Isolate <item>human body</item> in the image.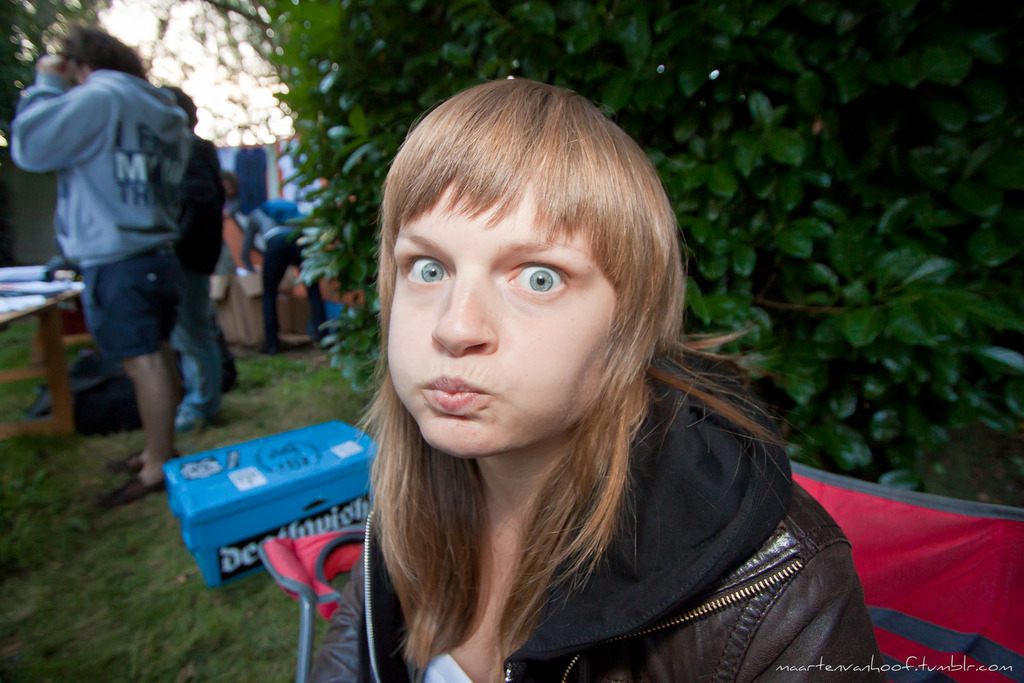
Isolated region: bbox(11, 26, 183, 489).
